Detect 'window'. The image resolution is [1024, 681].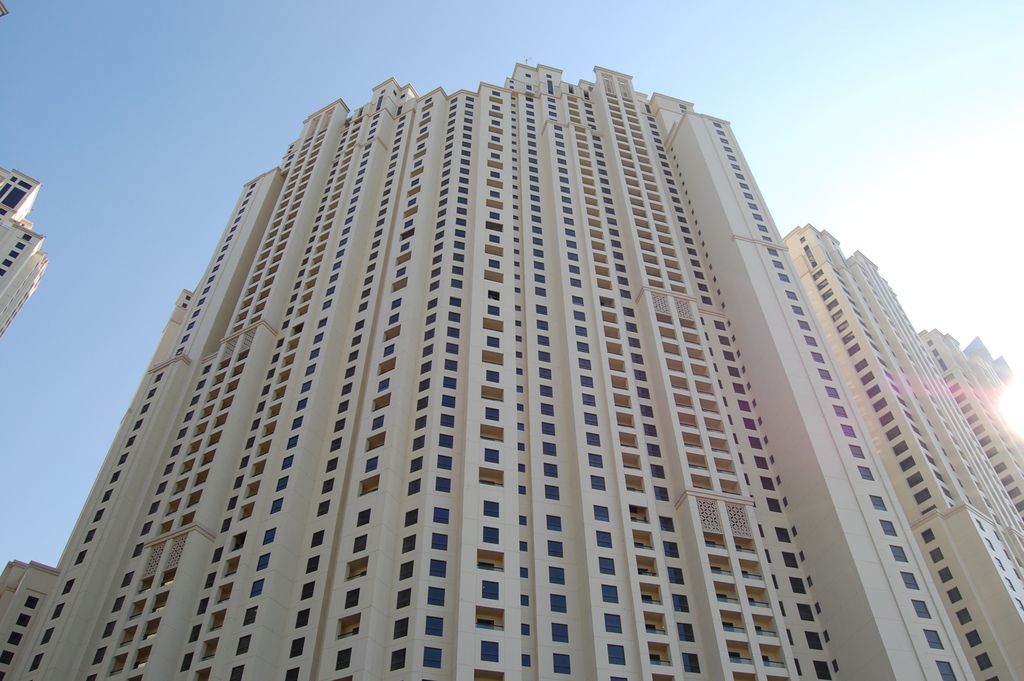
x1=605 y1=215 x2=618 y2=228.
